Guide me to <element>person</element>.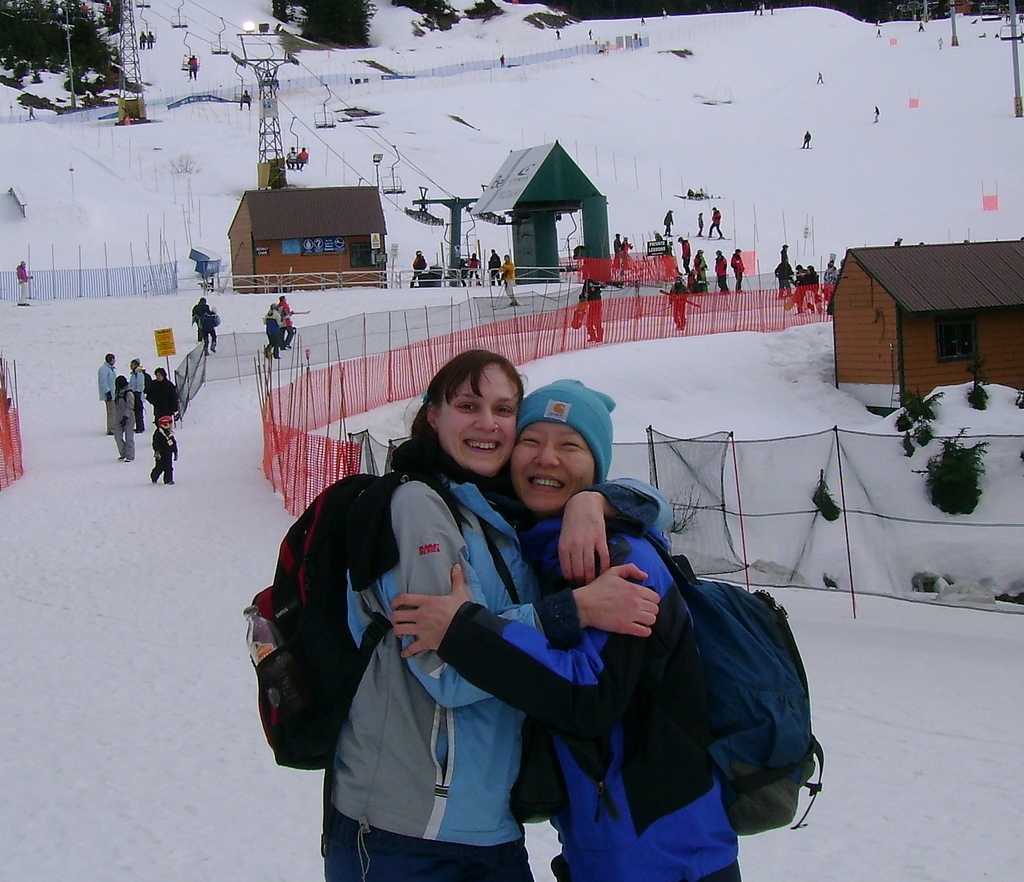
Guidance: l=658, t=206, r=676, b=232.
